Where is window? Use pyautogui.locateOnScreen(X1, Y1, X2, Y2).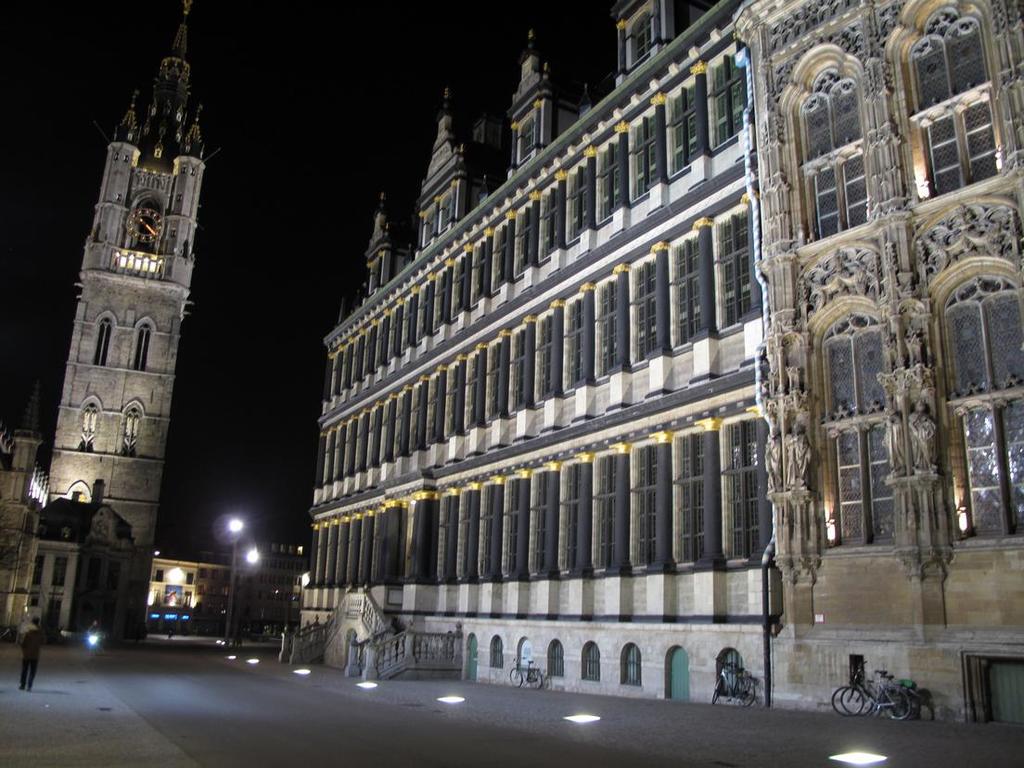
pyautogui.locateOnScreen(530, 464, 550, 578).
